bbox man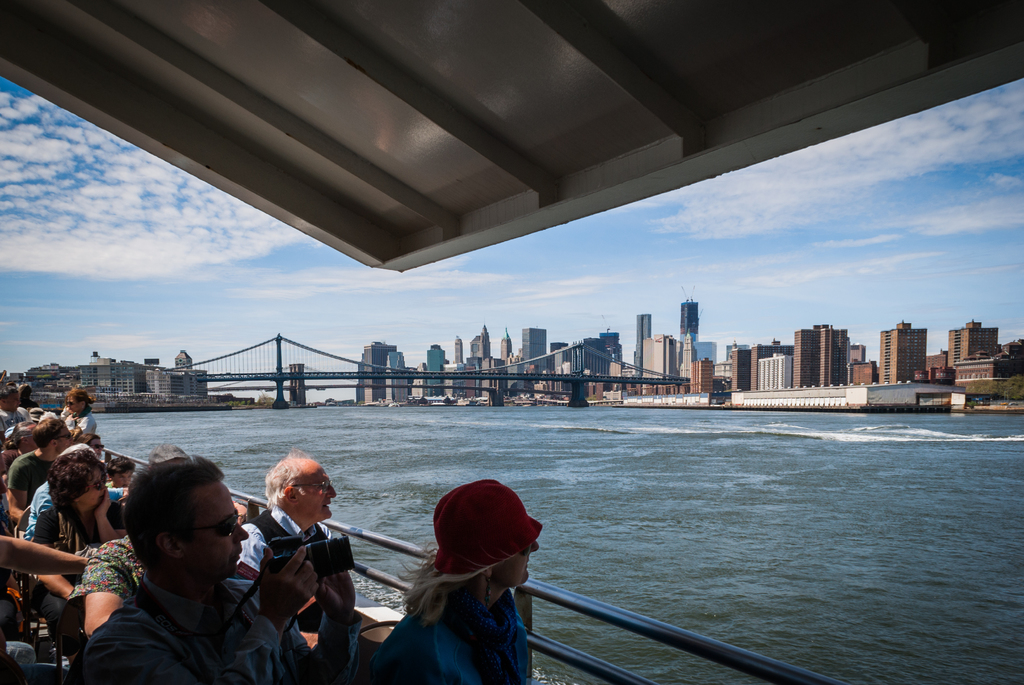
x1=56, y1=474, x2=312, y2=681
